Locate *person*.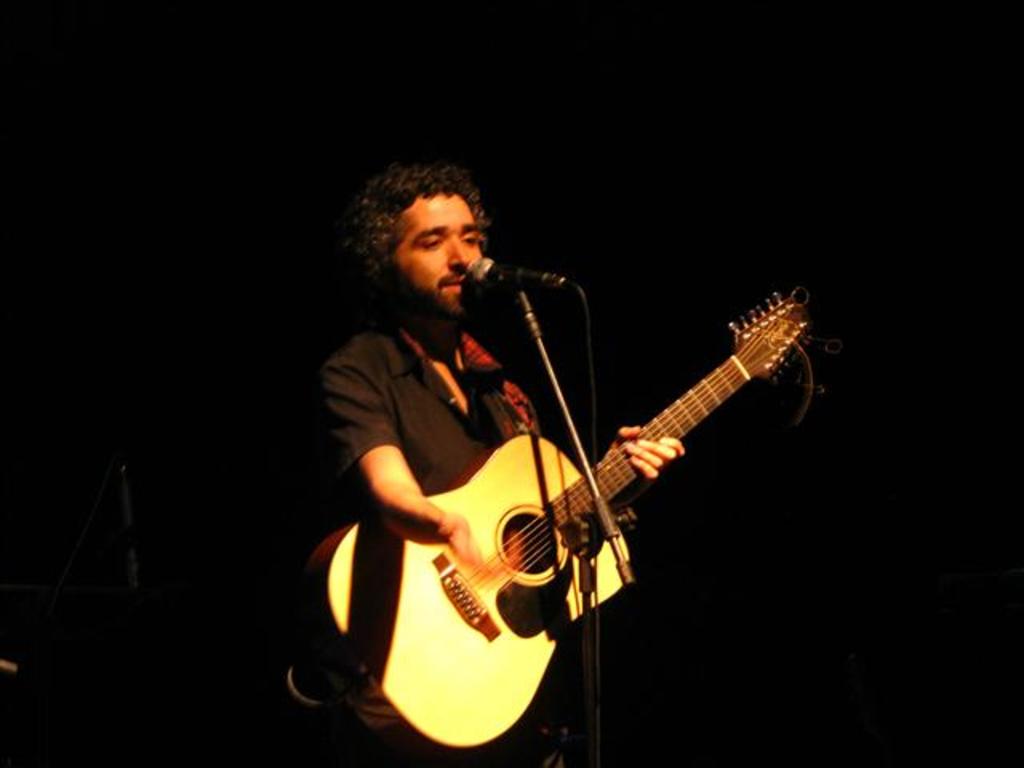
Bounding box: {"x1": 326, "y1": 160, "x2": 683, "y2": 766}.
